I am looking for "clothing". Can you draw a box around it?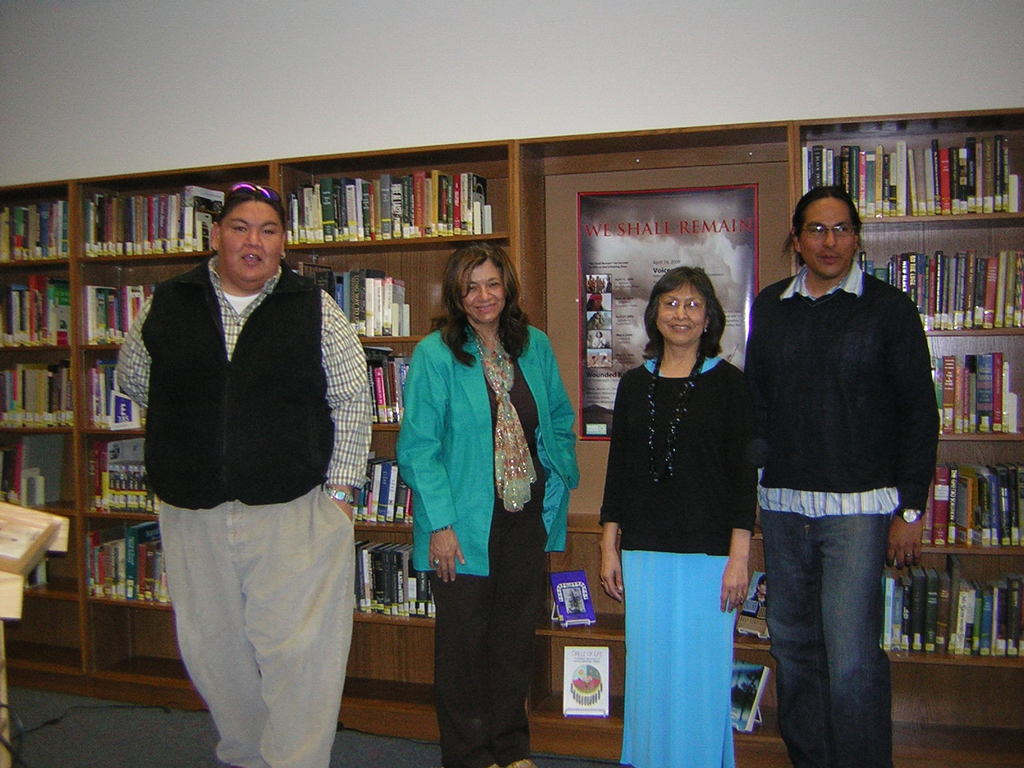
Sure, the bounding box is 747,255,943,767.
